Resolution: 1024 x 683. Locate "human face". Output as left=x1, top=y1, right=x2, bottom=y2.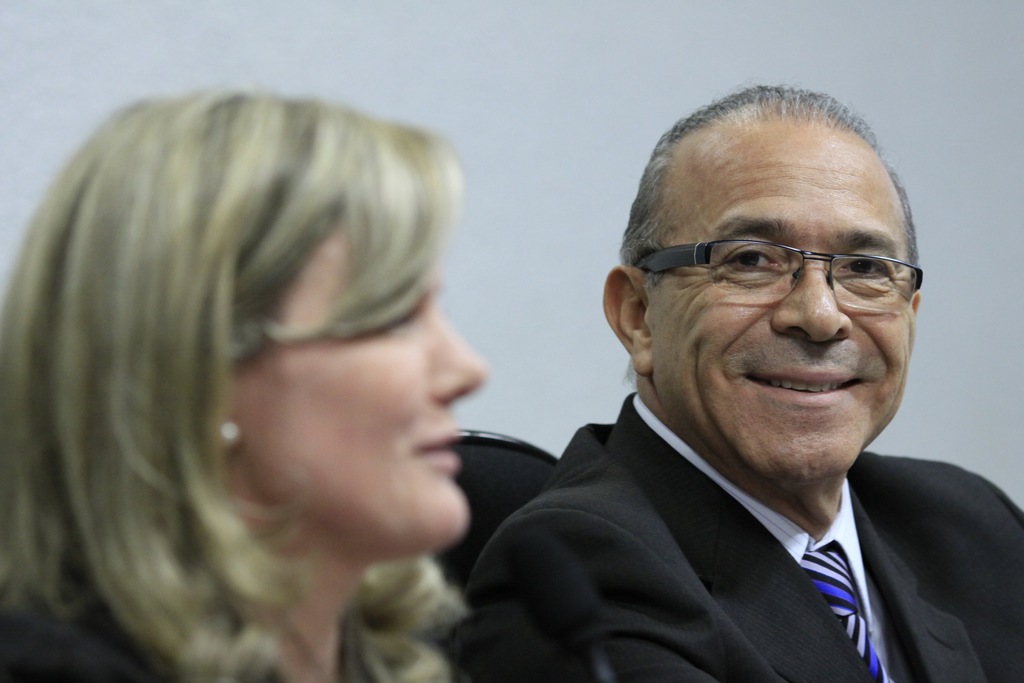
left=241, top=231, right=488, bottom=548.
